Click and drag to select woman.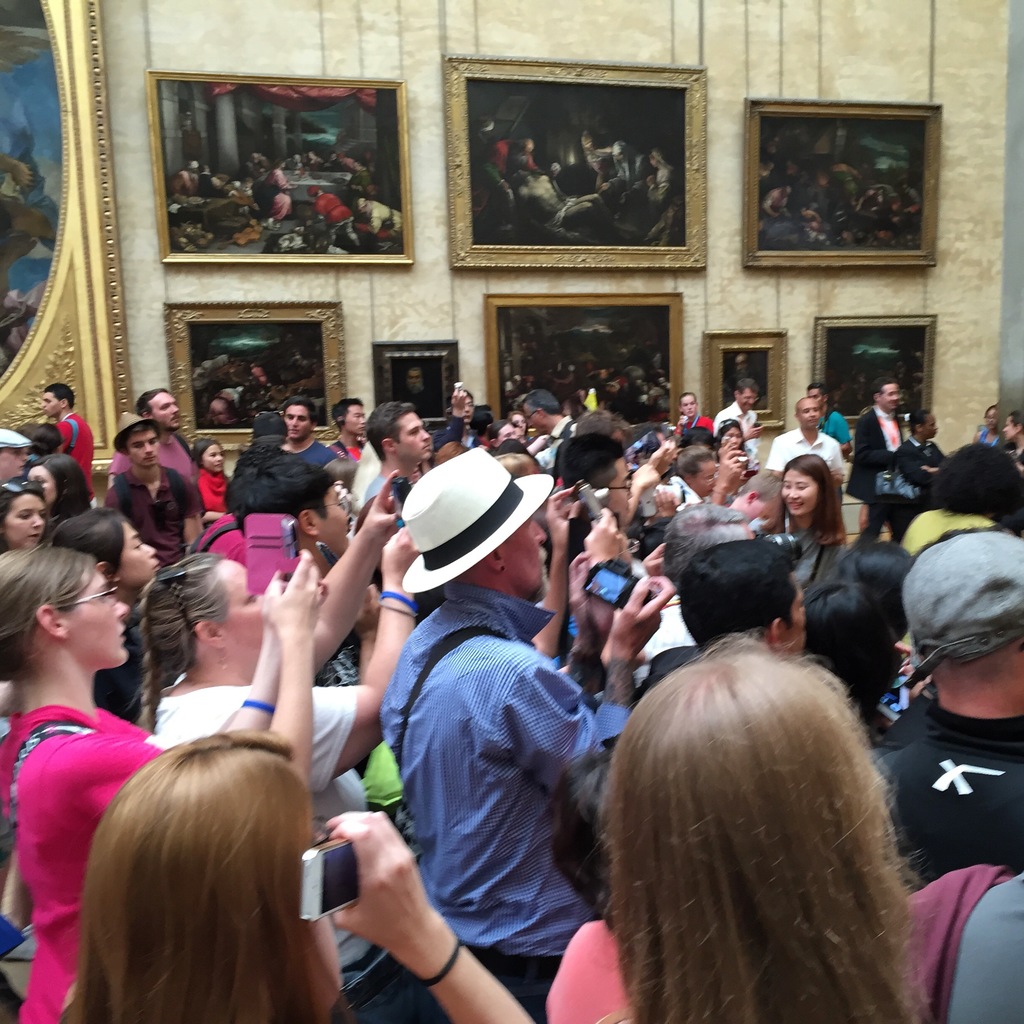
Selection: <bbox>1003, 413, 1023, 468</bbox>.
